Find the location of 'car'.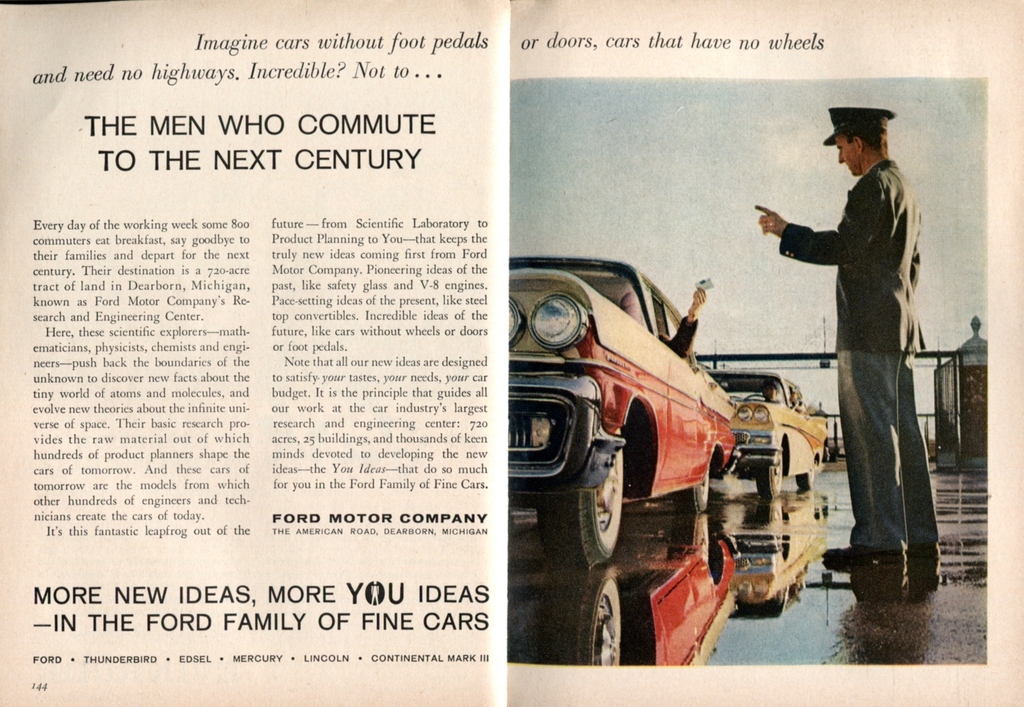
Location: bbox=[701, 367, 835, 503].
